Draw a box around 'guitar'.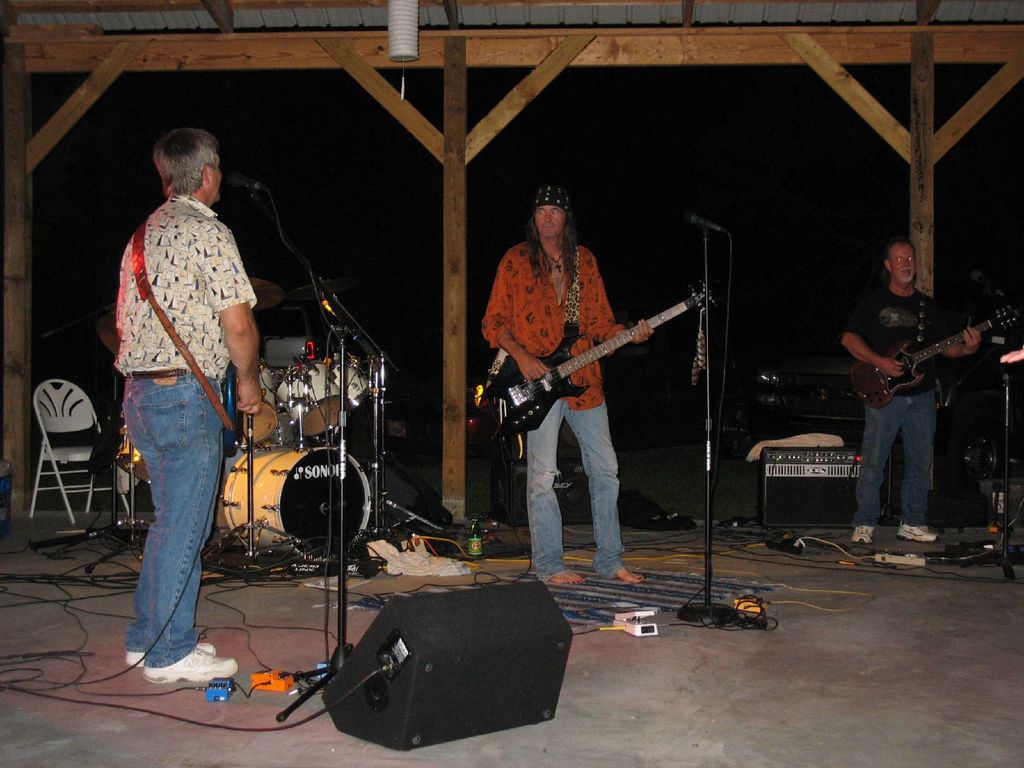
475, 284, 726, 442.
